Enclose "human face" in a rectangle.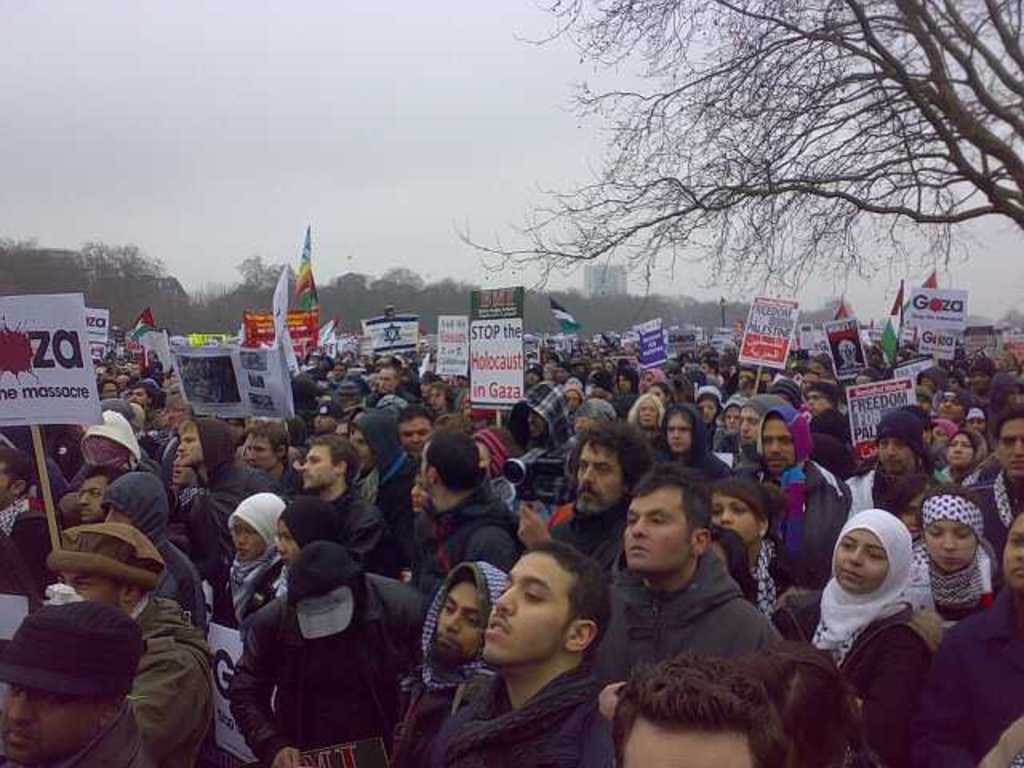
BBox(0, 456, 14, 507).
